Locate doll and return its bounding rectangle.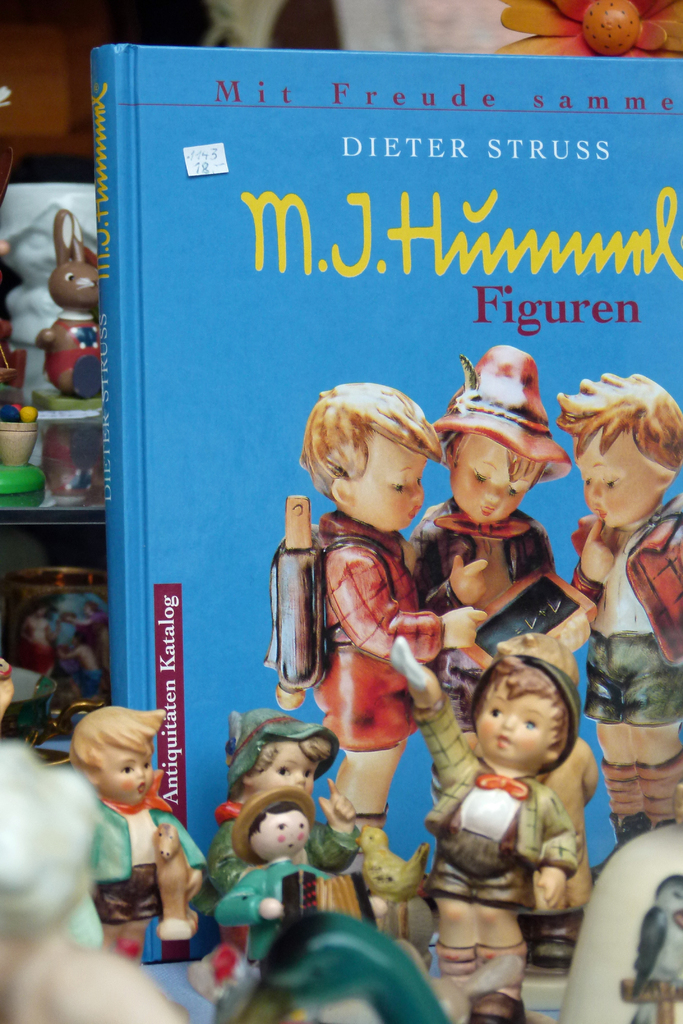
397/351/565/719.
